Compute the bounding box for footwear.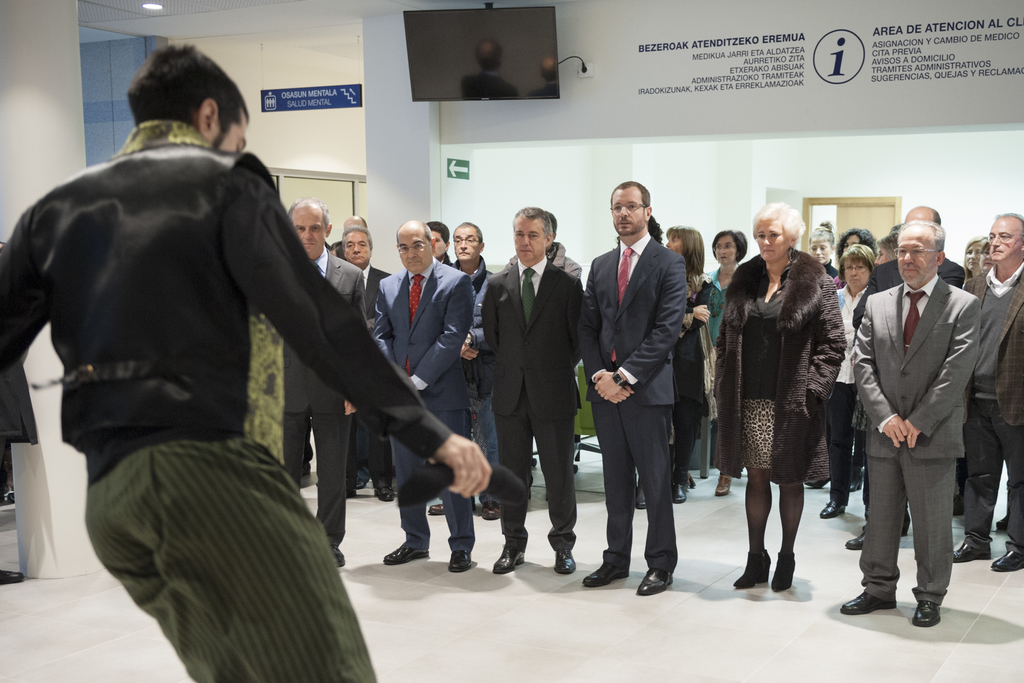
(332,549,349,568).
